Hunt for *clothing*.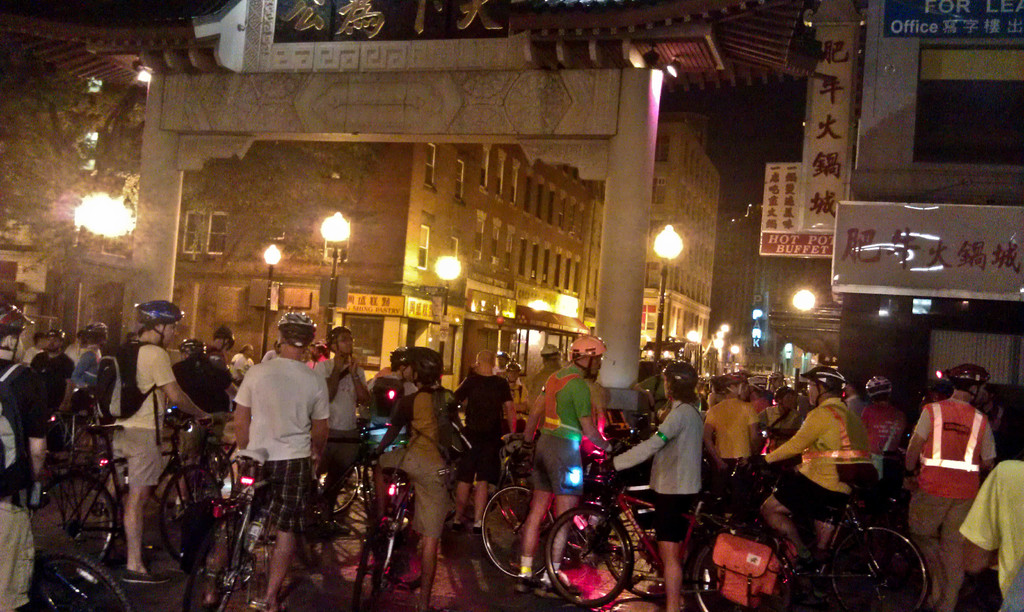
Hunted down at (left=765, top=390, right=876, bottom=537).
